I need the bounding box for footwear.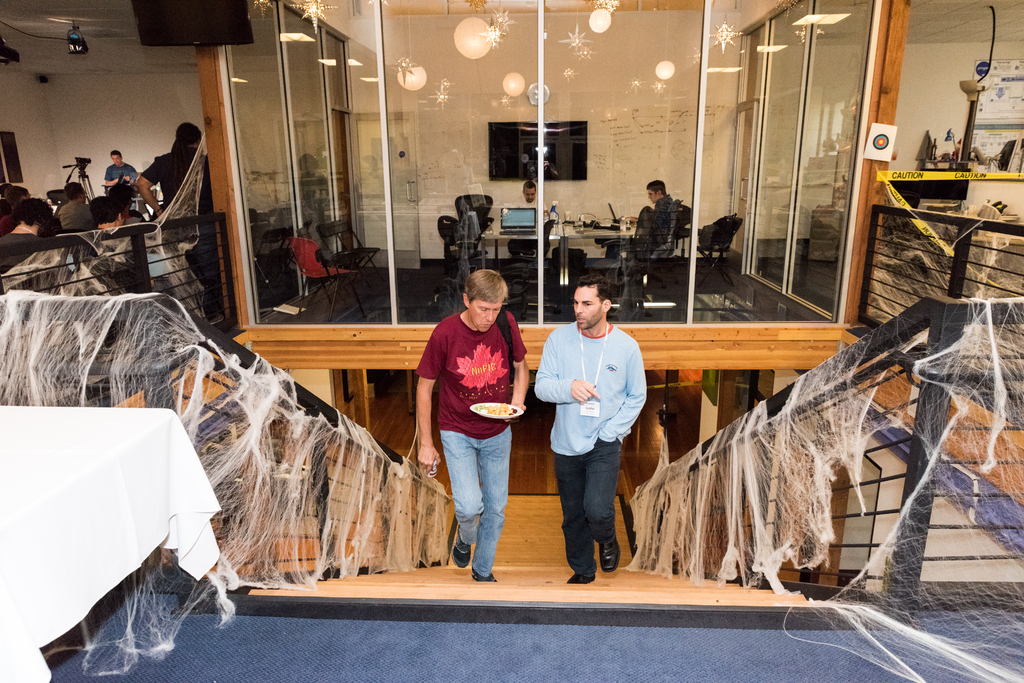
Here it is: 567,572,595,586.
